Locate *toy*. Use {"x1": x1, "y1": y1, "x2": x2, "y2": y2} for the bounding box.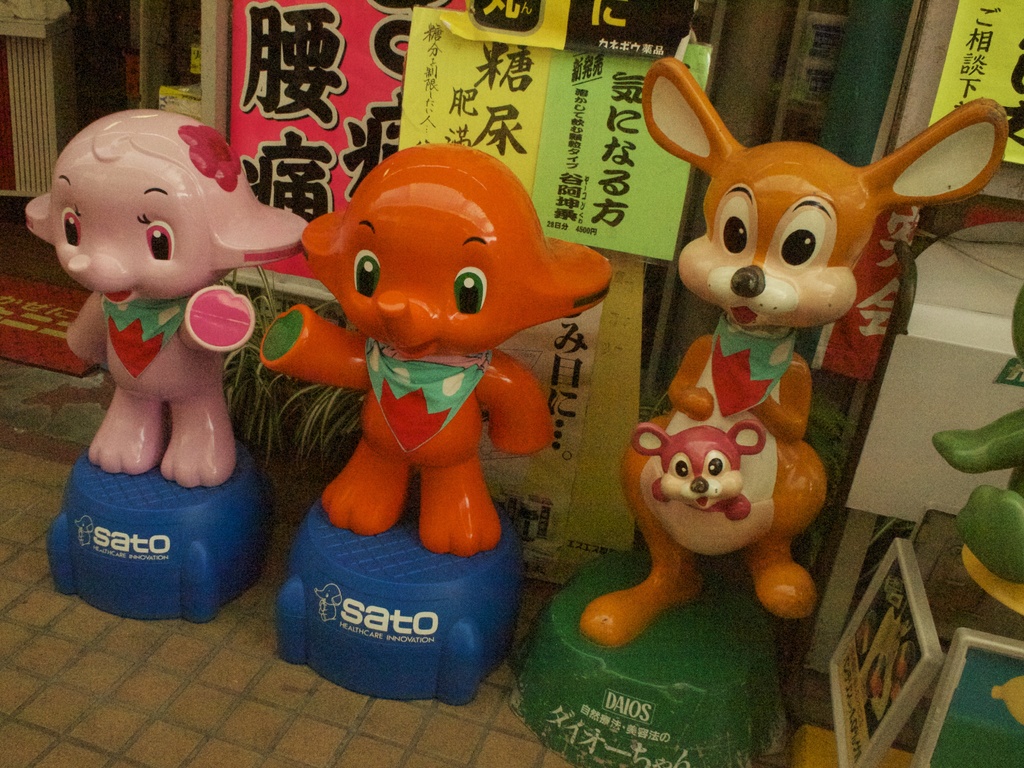
{"x1": 246, "y1": 136, "x2": 604, "y2": 588}.
